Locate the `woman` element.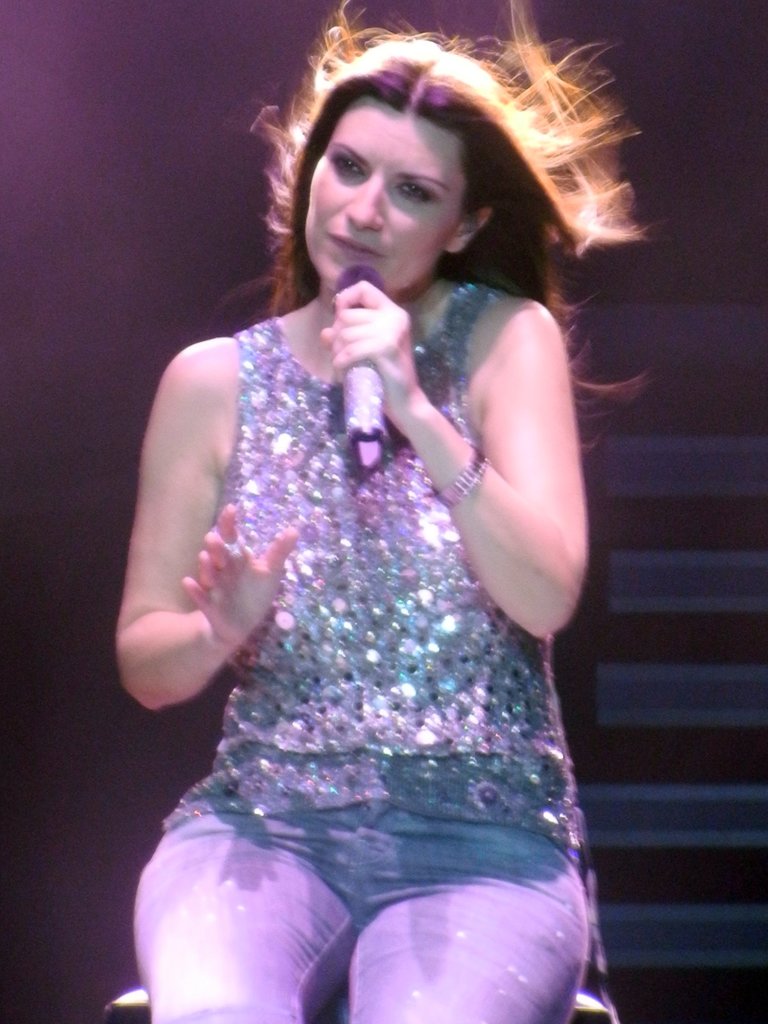
Element bbox: (81,42,672,977).
